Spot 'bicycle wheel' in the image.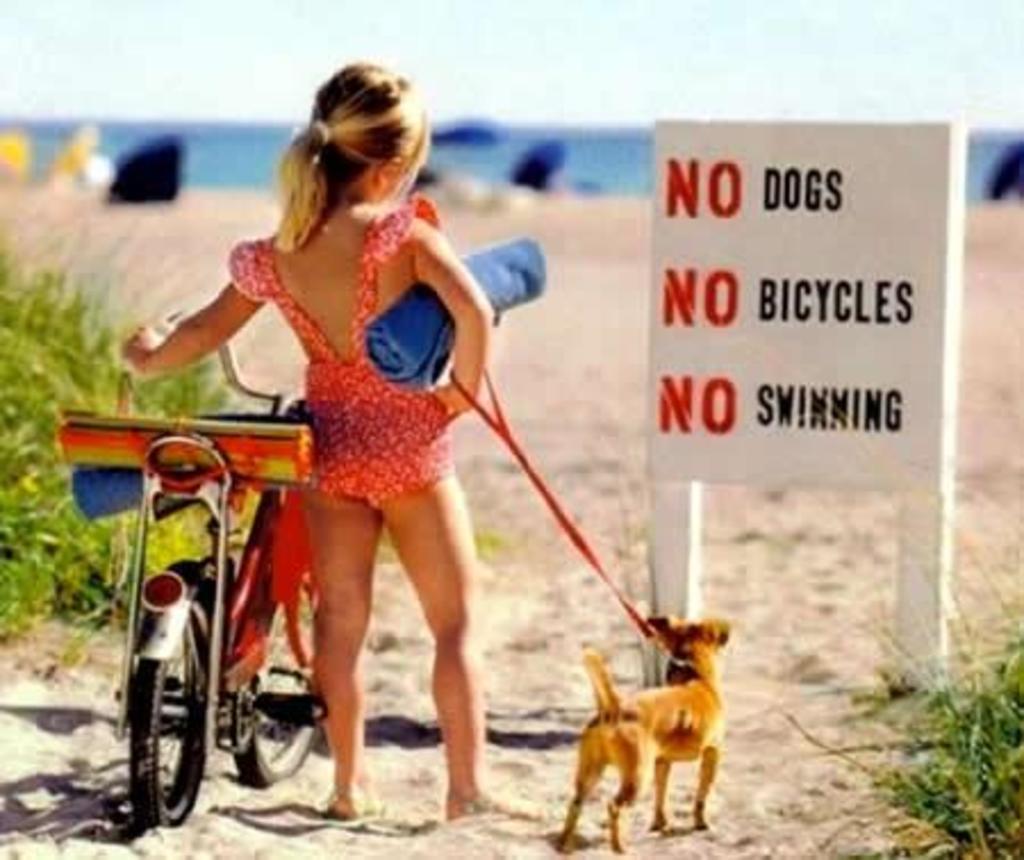
'bicycle wheel' found at 118, 576, 234, 844.
